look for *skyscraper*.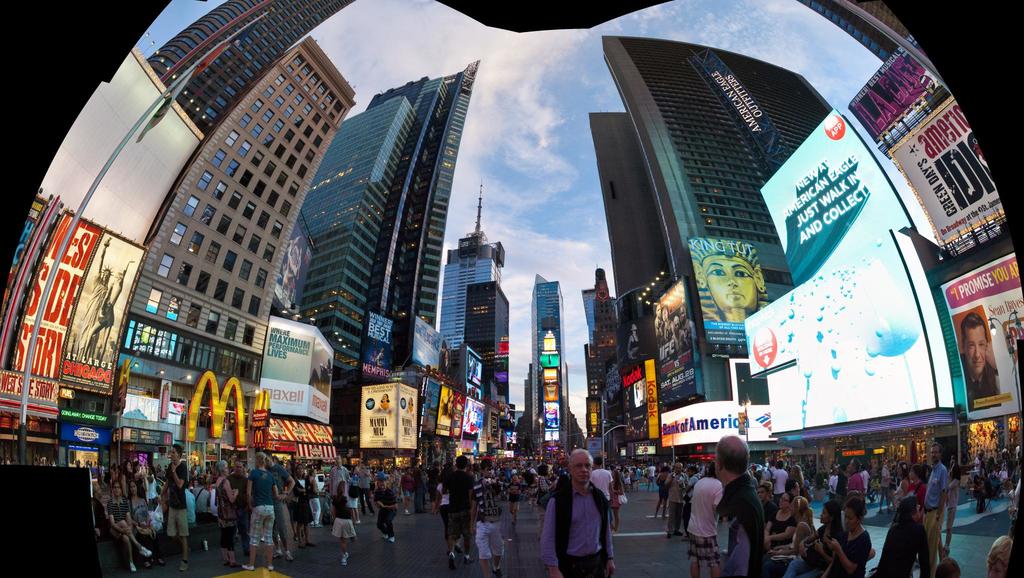
Found: rect(584, 28, 845, 415).
